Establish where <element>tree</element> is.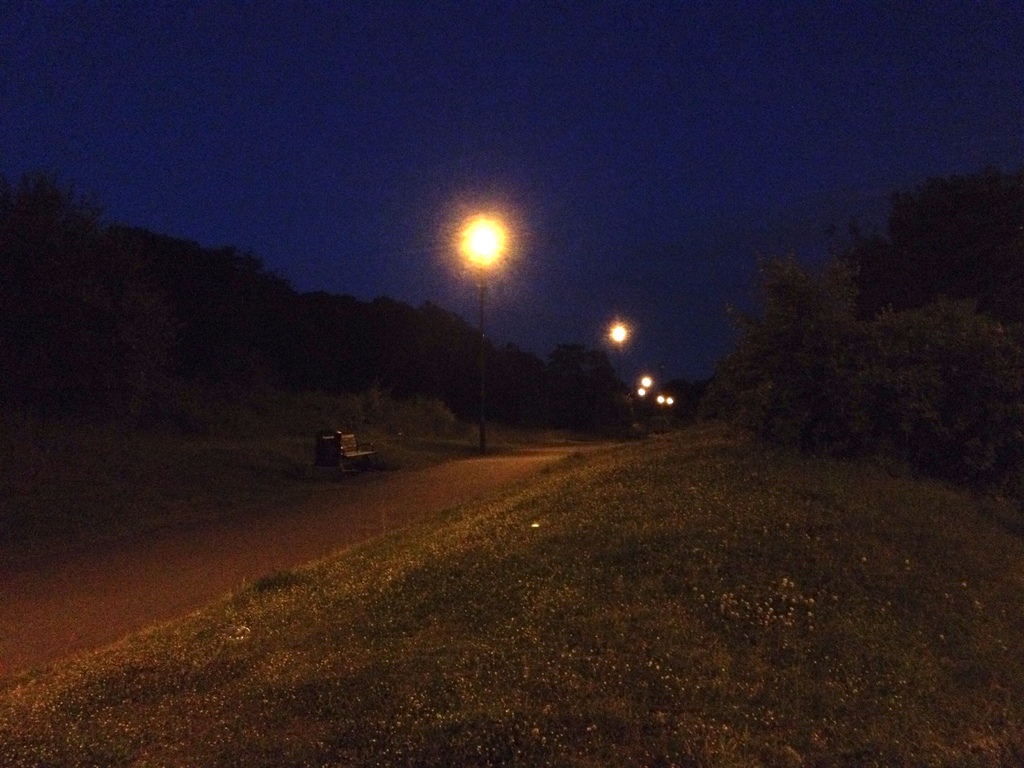
Established at 0:163:103:413.
